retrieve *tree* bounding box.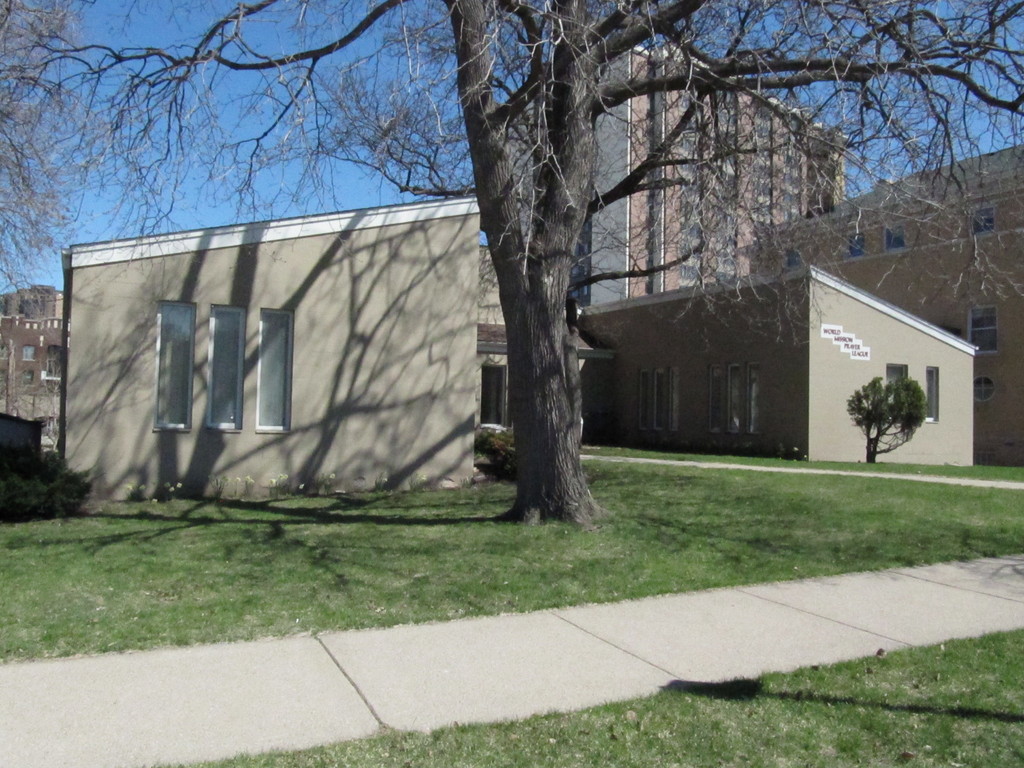
Bounding box: <box>0,0,1023,516</box>.
